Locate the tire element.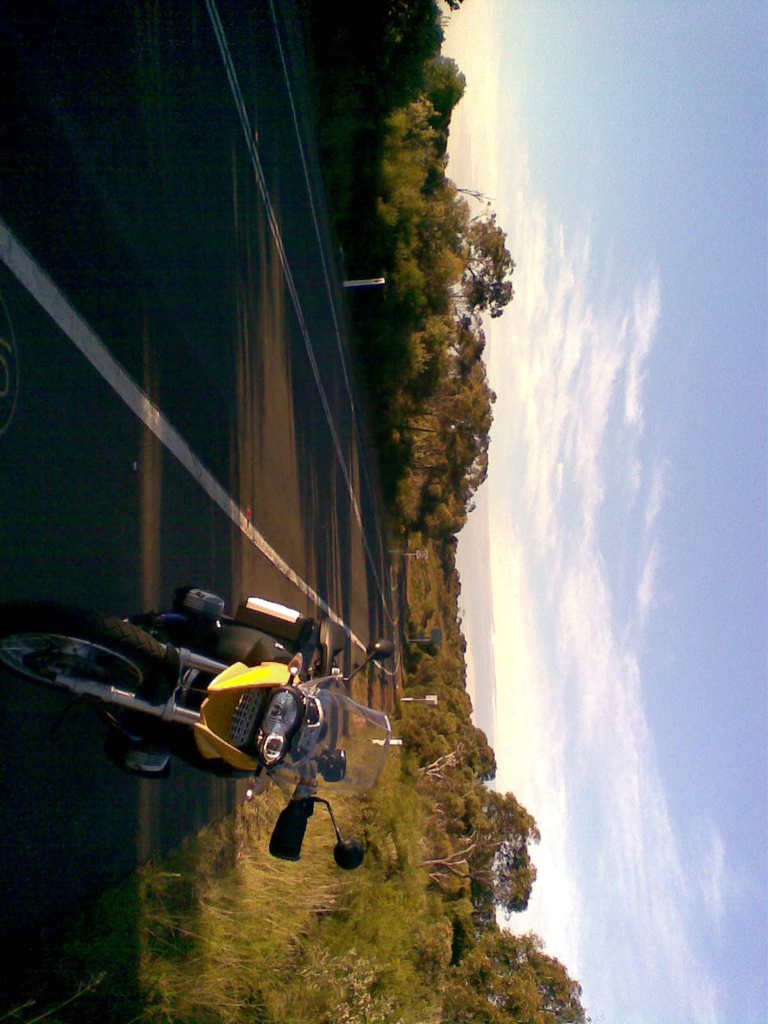
Element bbox: BBox(0, 606, 171, 707).
